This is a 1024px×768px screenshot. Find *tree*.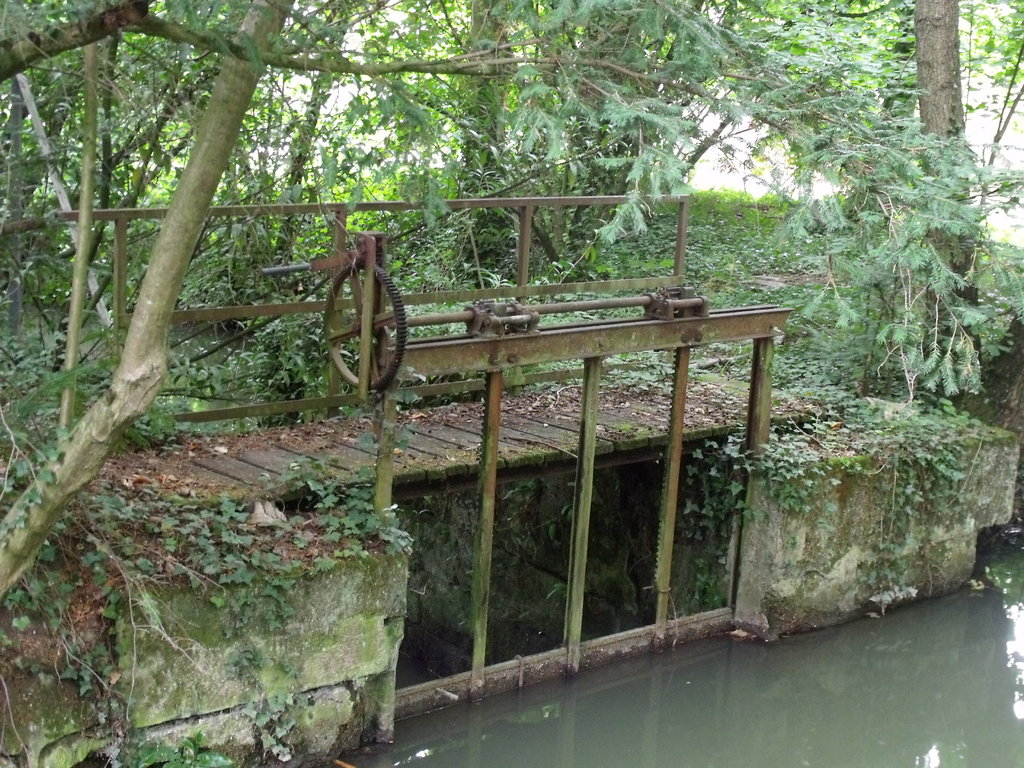
Bounding box: crop(0, 0, 702, 604).
